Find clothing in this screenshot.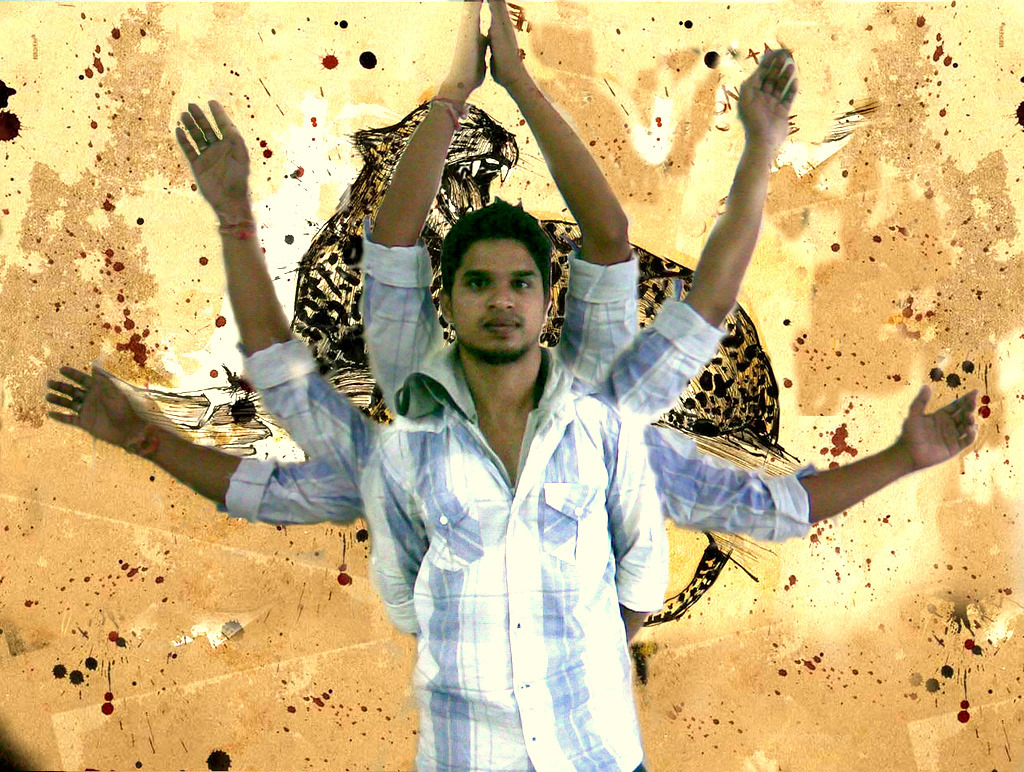
The bounding box for clothing is l=636, t=421, r=805, b=547.
